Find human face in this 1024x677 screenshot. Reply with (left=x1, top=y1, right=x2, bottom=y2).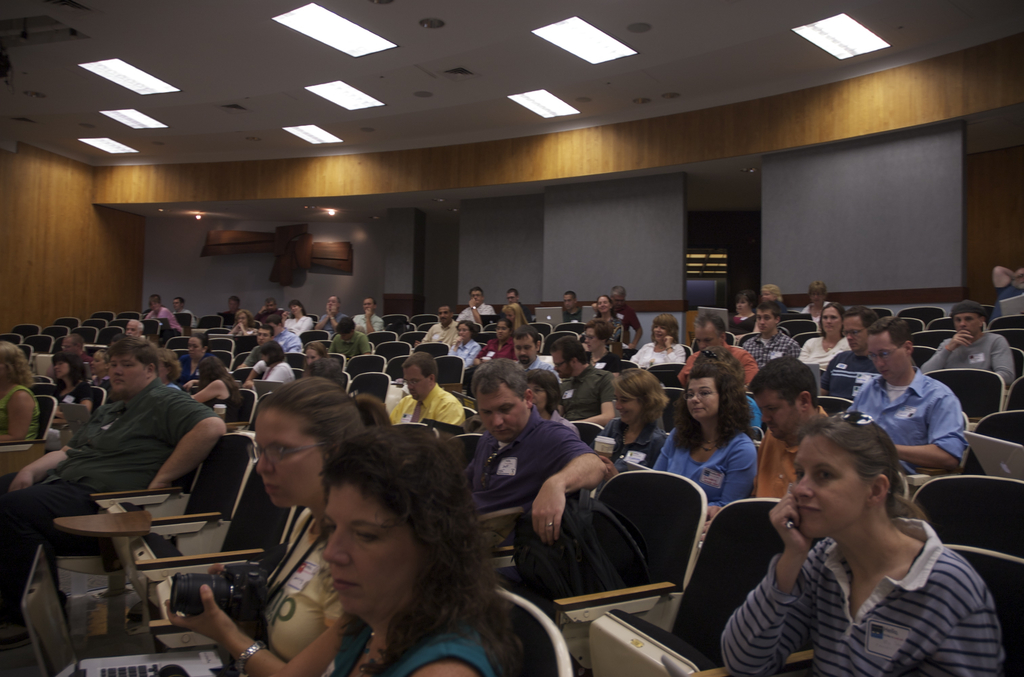
(left=596, top=295, right=612, bottom=316).
